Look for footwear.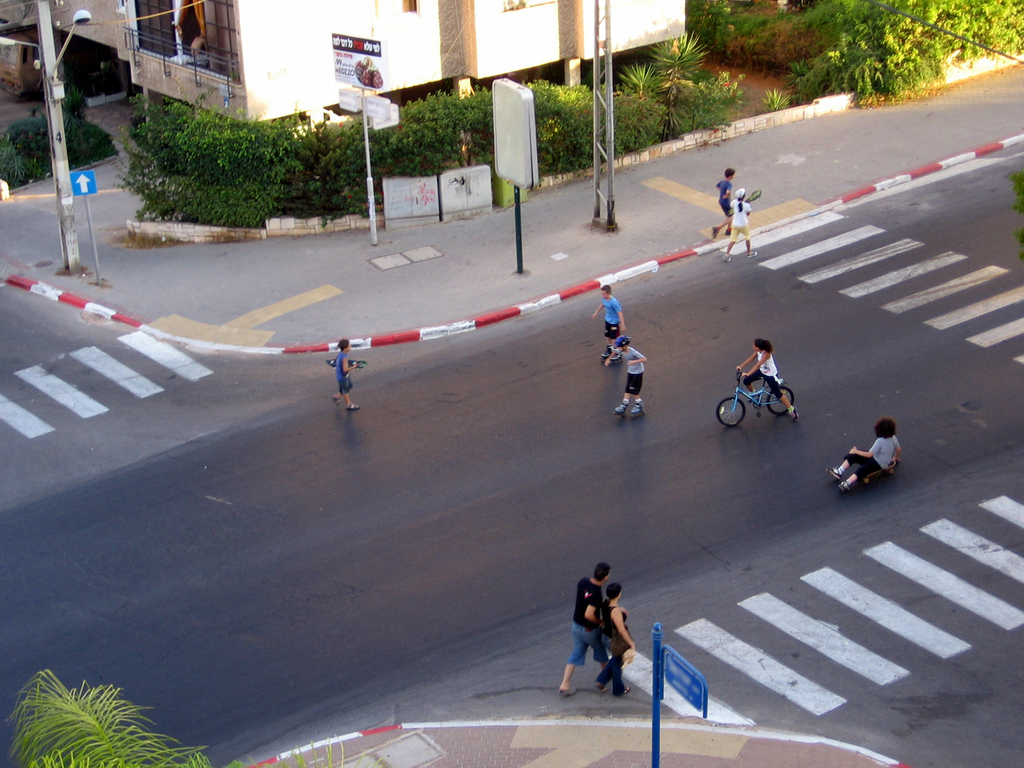
Found: select_region(723, 254, 732, 262).
